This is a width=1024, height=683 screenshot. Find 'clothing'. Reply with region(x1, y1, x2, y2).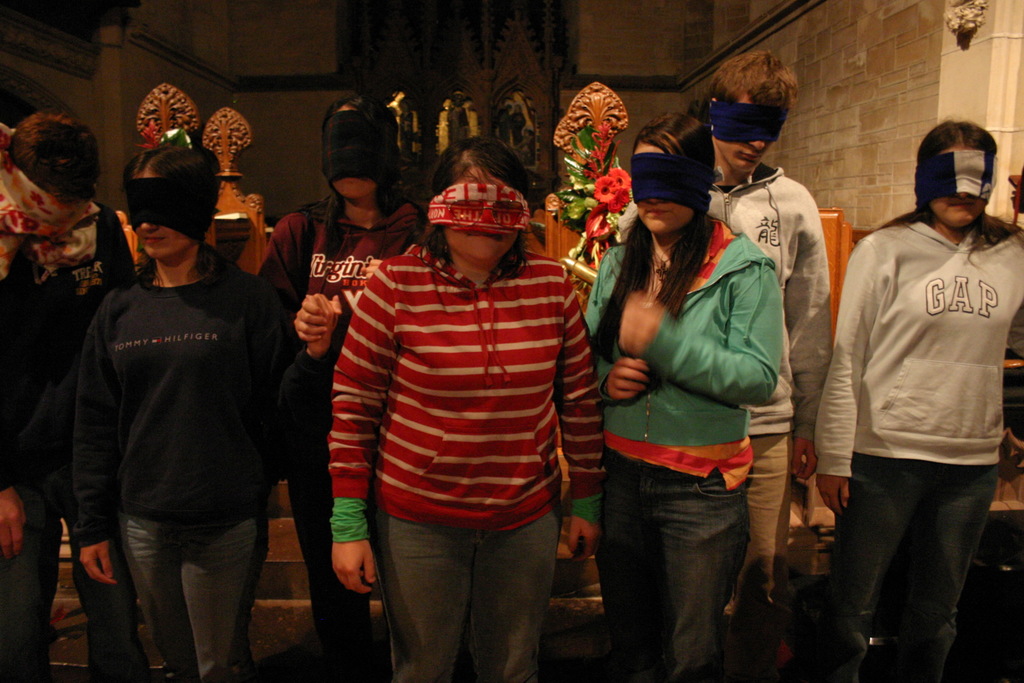
region(846, 145, 1014, 636).
